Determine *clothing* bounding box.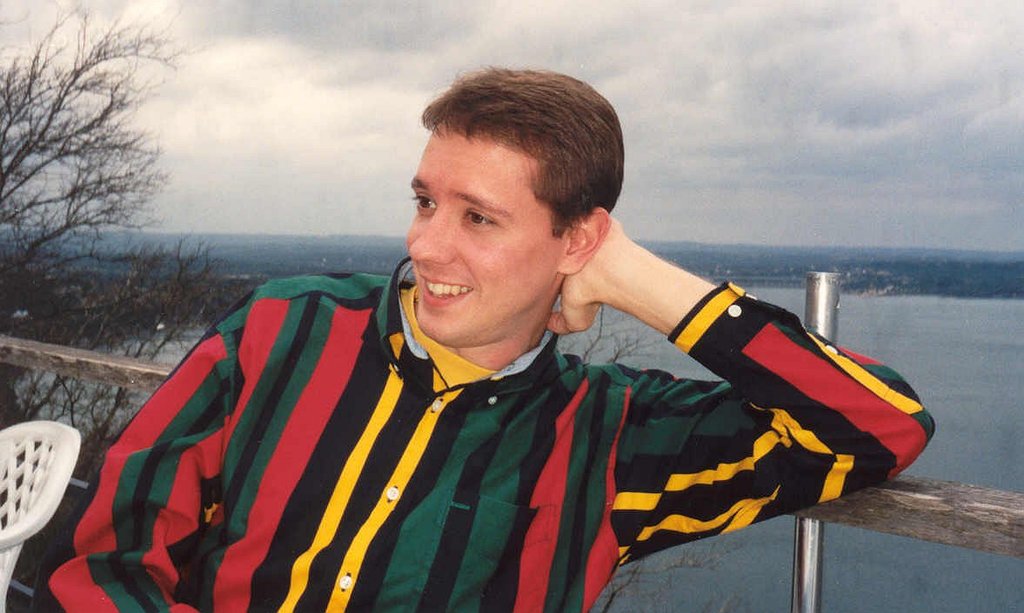
Determined: <region>66, 257, 744, 603</region>.
